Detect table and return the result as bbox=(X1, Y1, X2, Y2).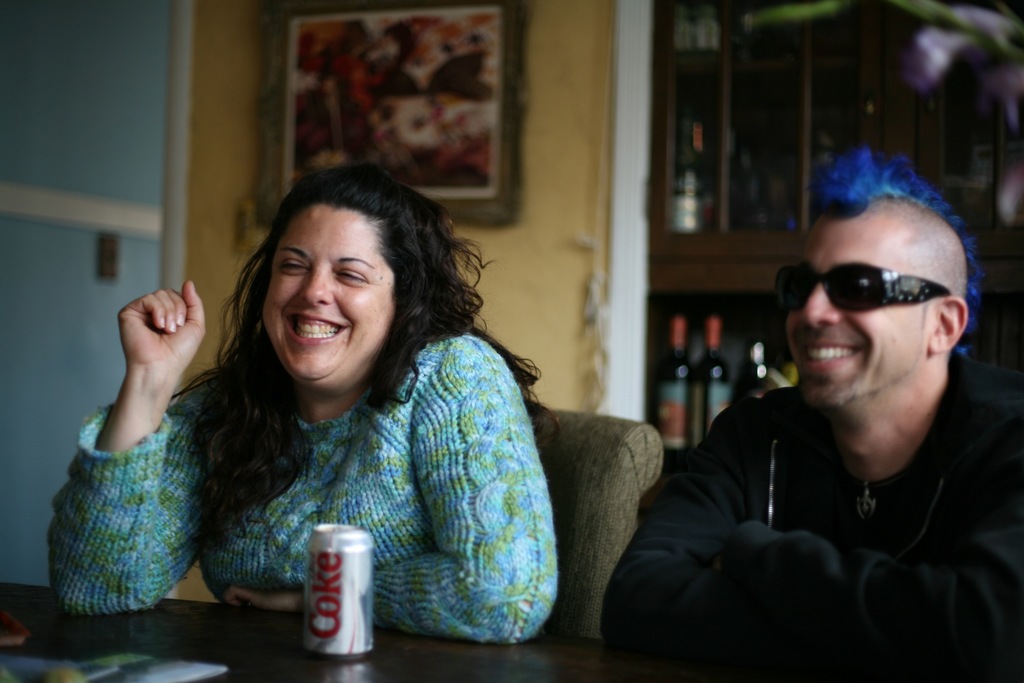
bbox=(0, 577, 741, 682).
